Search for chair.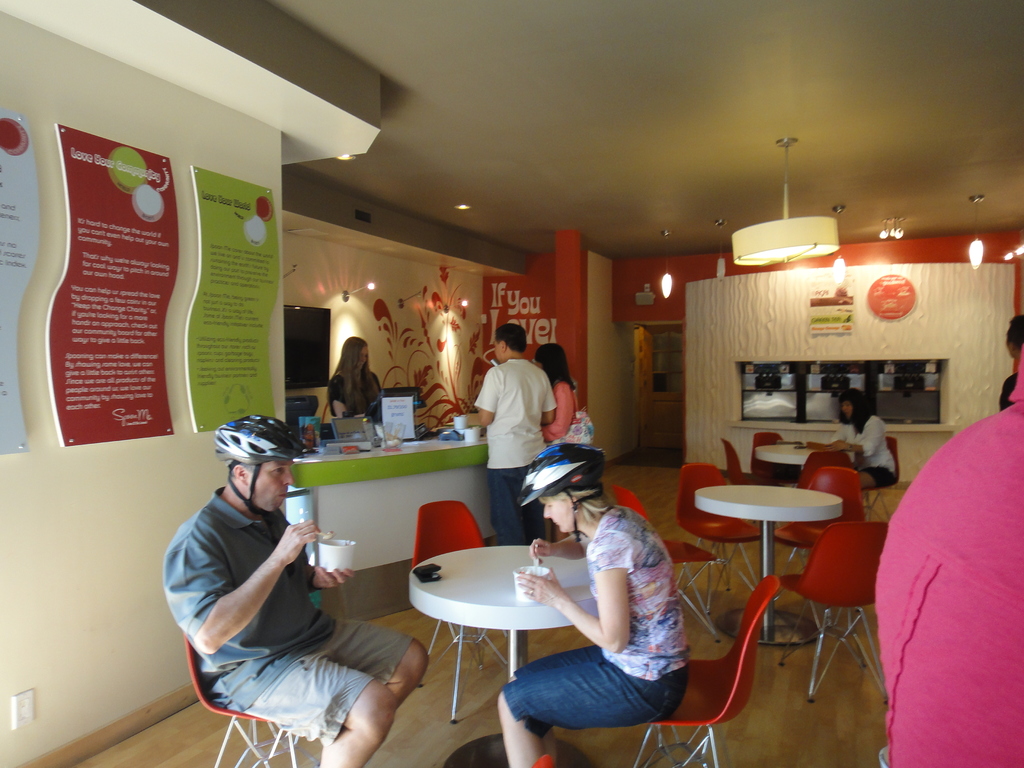
Found at 608,484,723,645.
